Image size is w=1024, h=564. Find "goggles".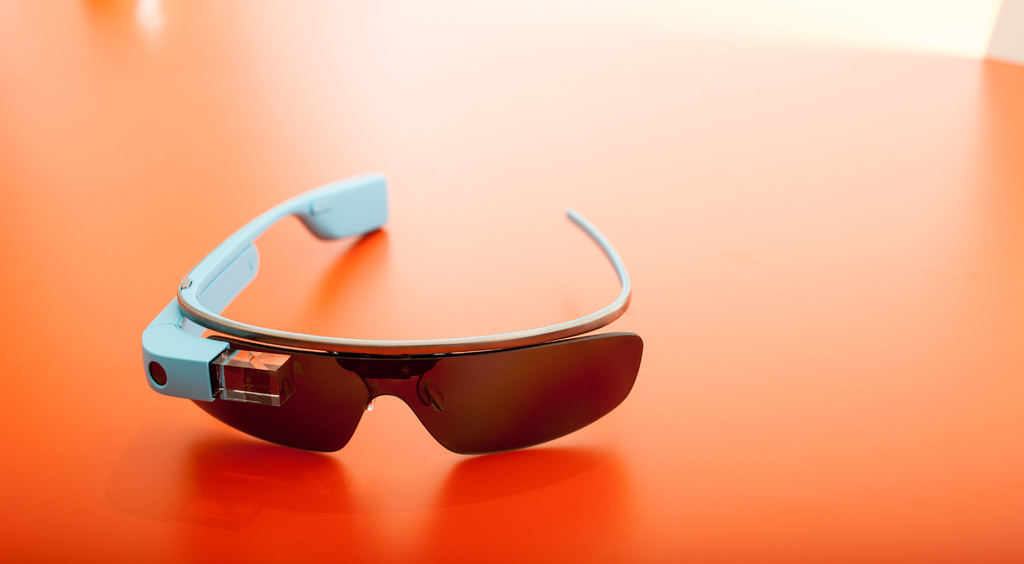
[173, 172, 632, 475].
